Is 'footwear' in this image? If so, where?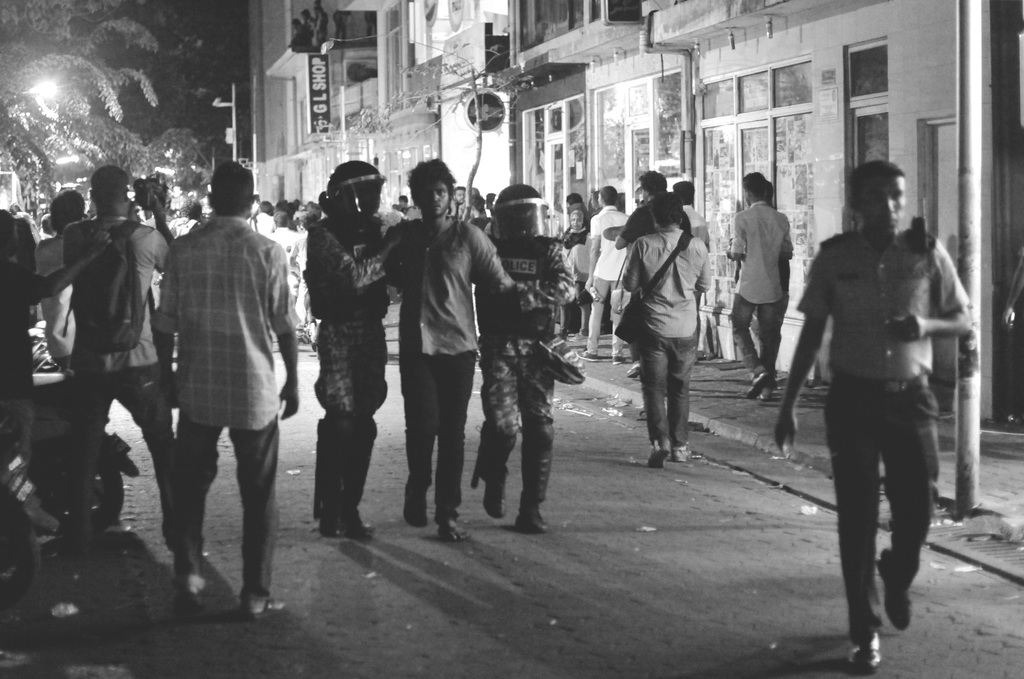
Yes, at 314,416,378,534.
